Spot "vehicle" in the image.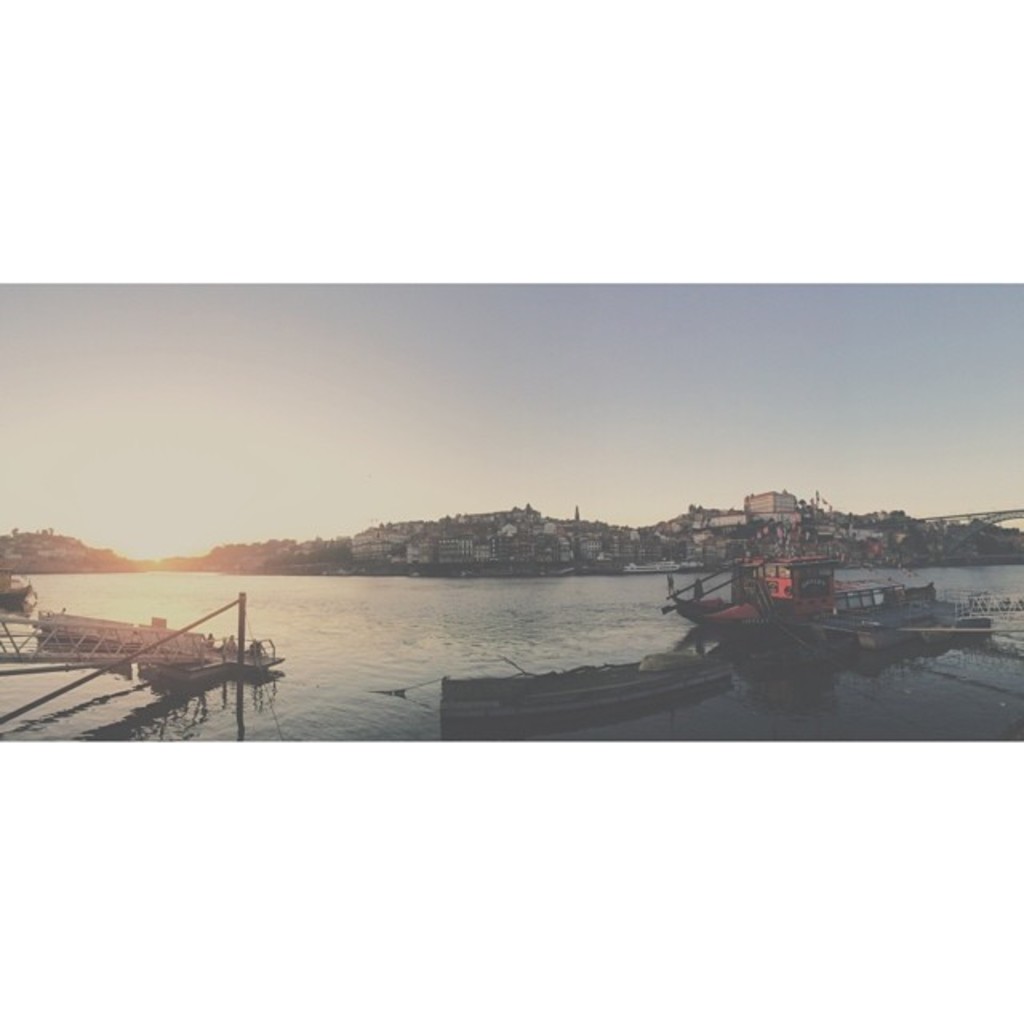
"vehicle" found at box(667, 557, 886, 637).
